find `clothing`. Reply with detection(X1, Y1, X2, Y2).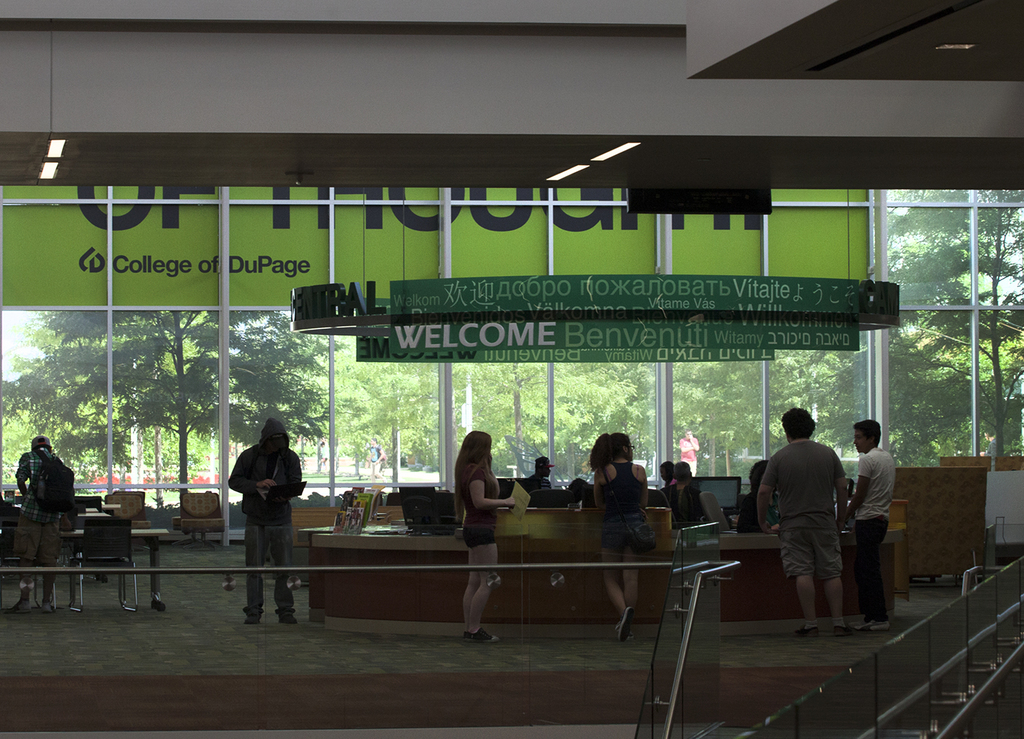
detection(604, 461, 647, 557).
